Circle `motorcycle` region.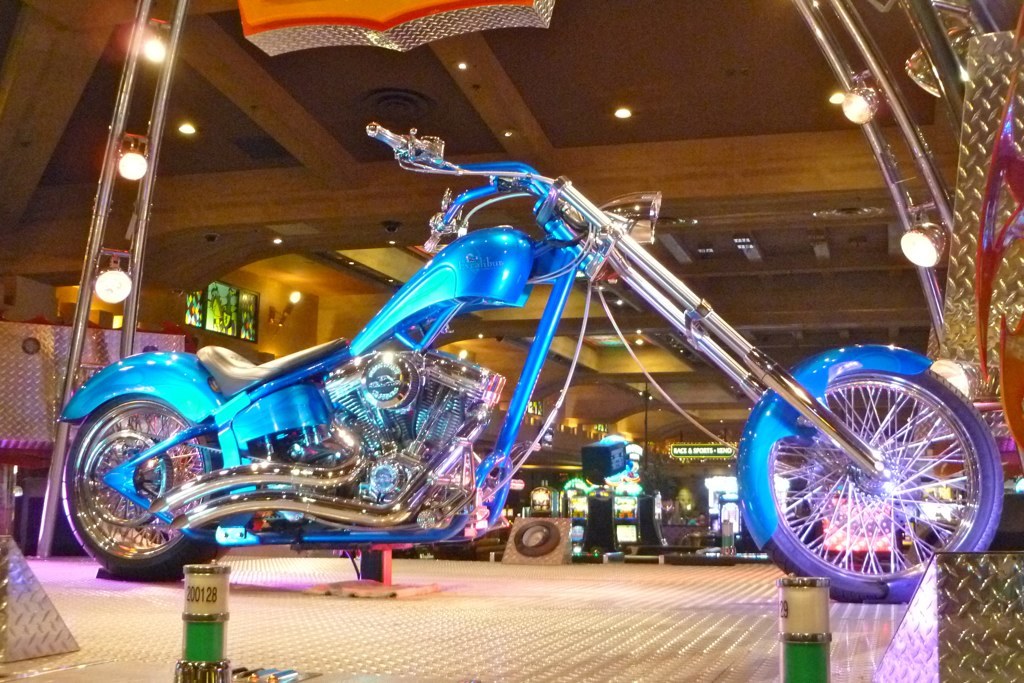
Region: l=57, t=123, r=1003, b=601.
